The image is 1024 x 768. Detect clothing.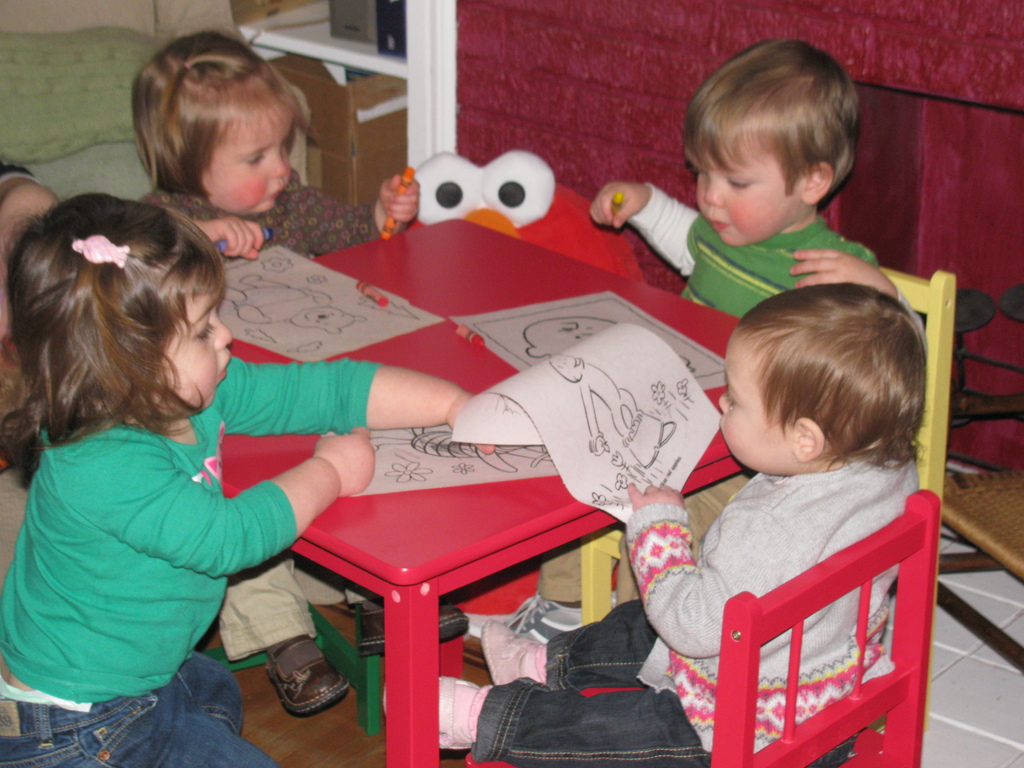
Detection: crop(477, 462, 914, 767).
